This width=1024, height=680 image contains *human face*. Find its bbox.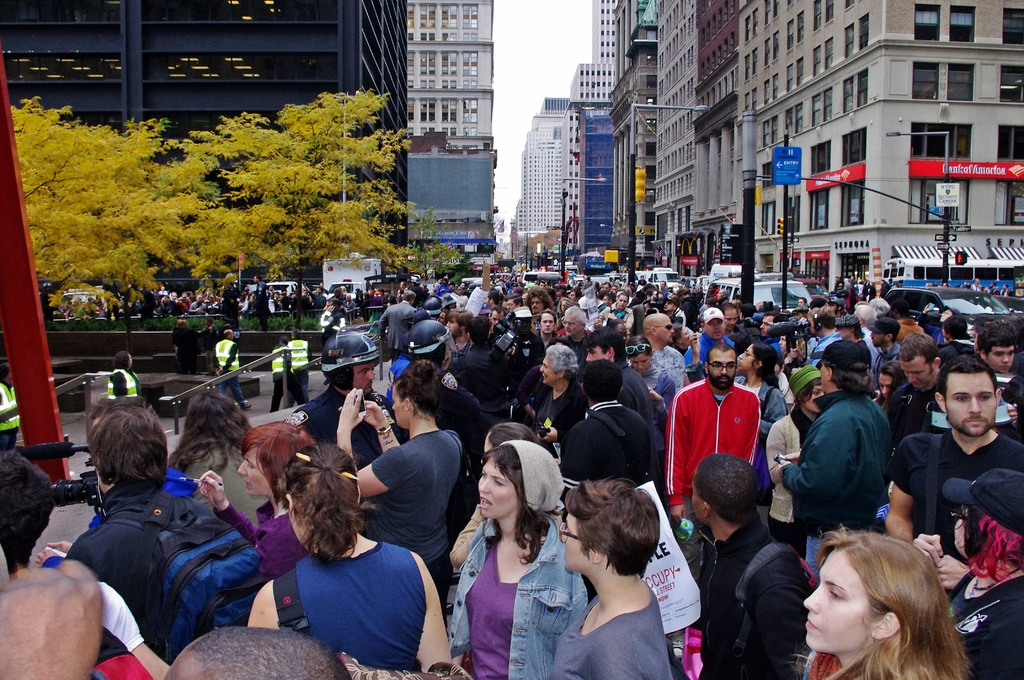
BBox(473, 459, 518, 519).
